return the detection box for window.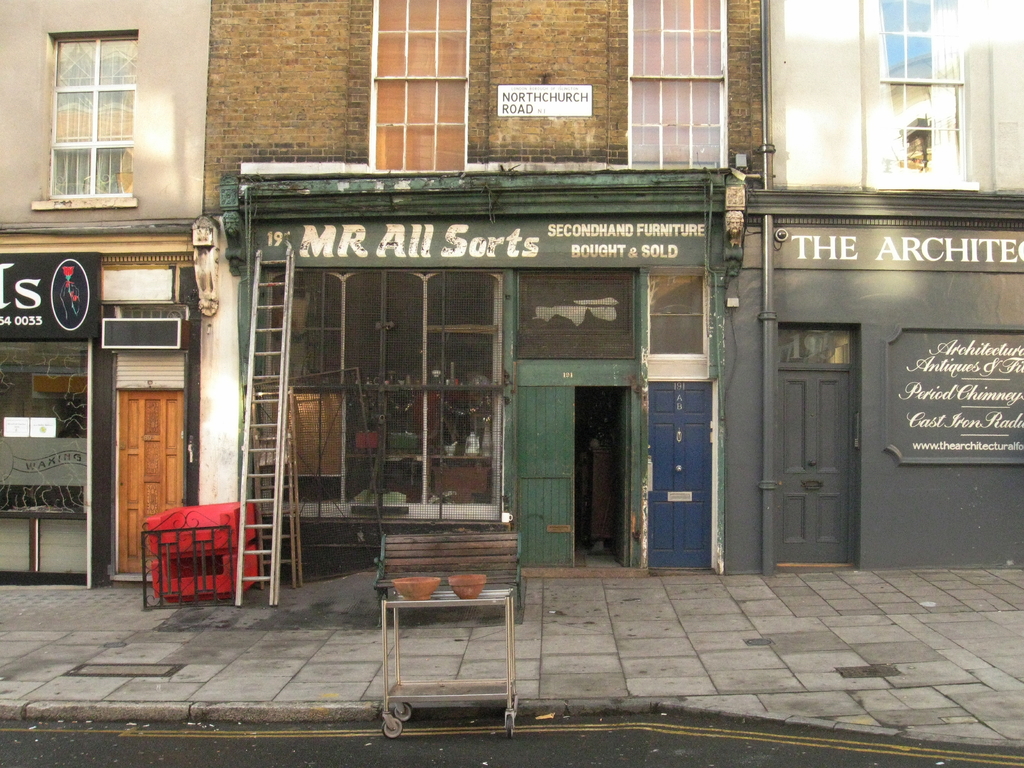
<region>367, 0, 468, 166</region>.
